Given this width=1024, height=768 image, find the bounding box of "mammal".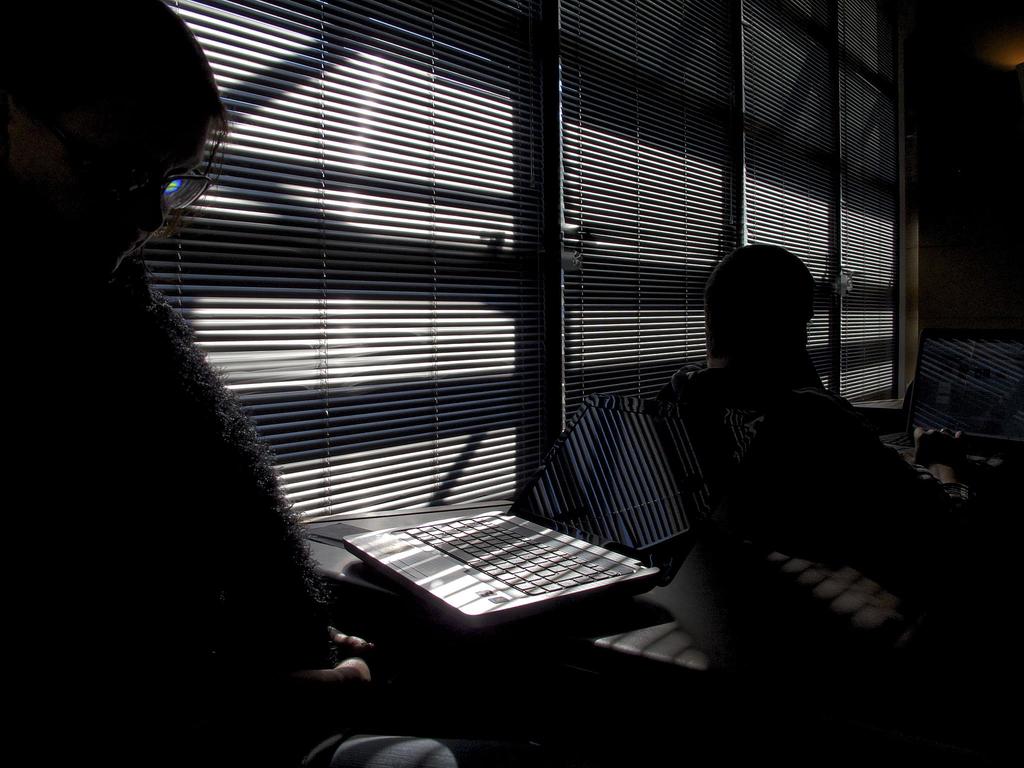
0 0 547 767.
